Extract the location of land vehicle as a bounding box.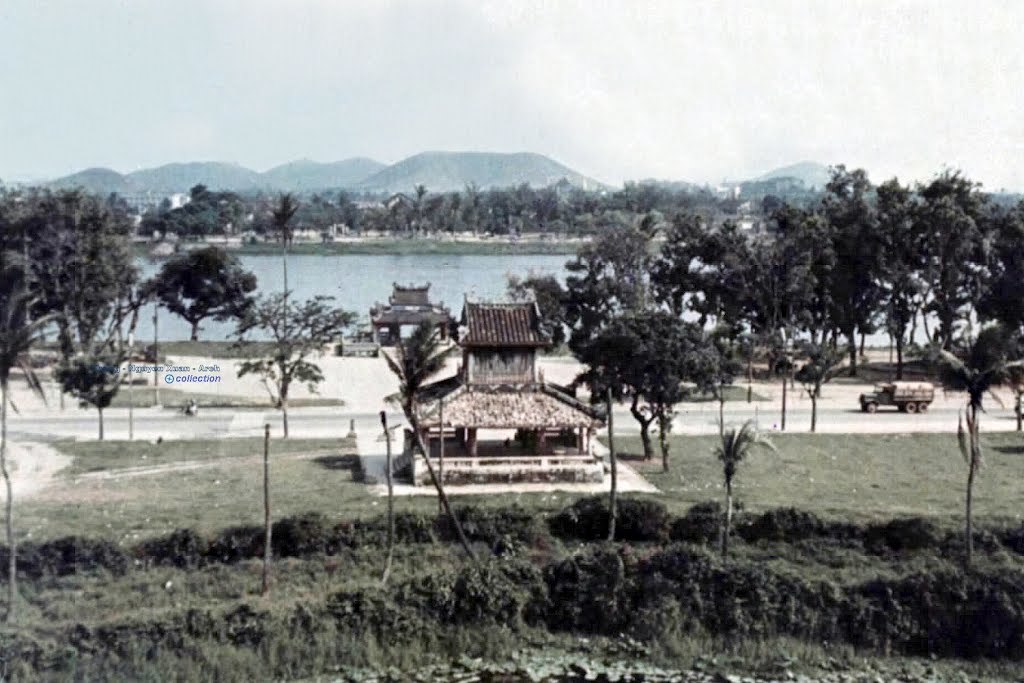
{"x1": 857, "y1": 381, "x2": 936, "y2": 415}.
